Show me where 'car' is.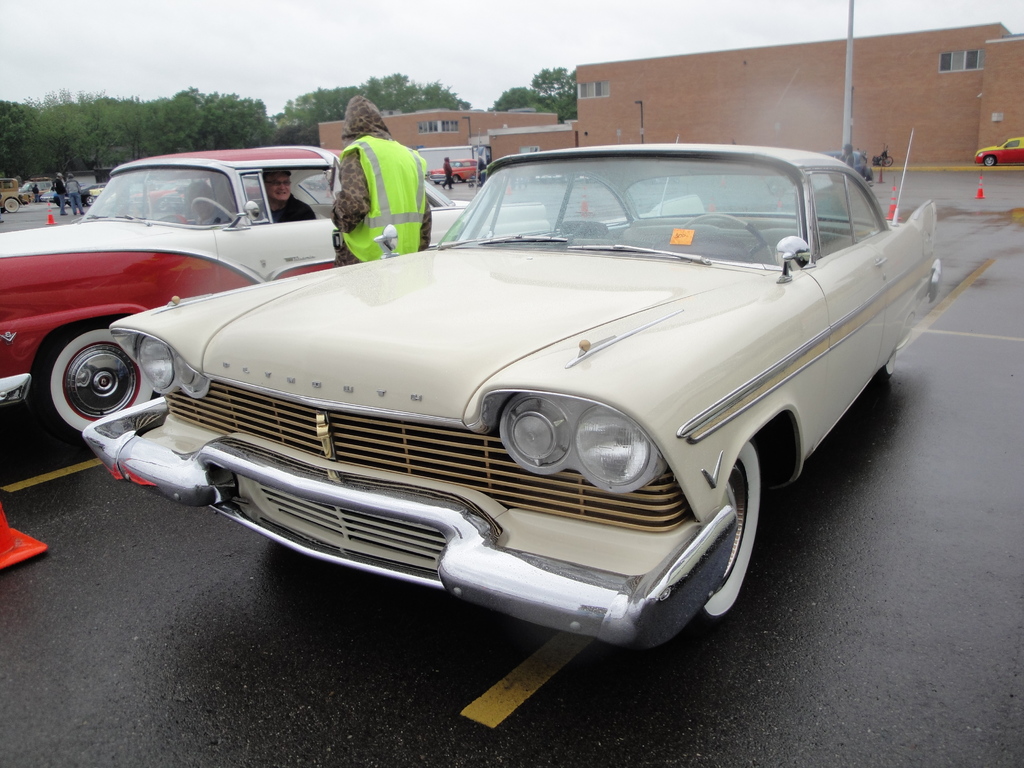
'car' is at left=0, top=145, right=552, bottom=440.
